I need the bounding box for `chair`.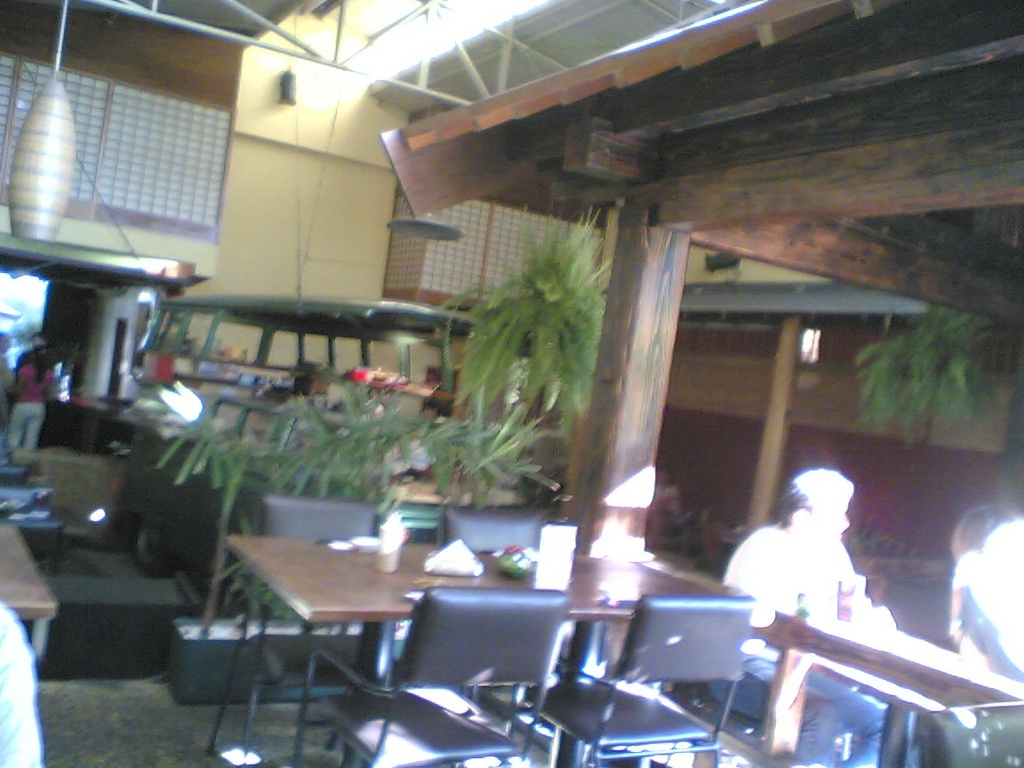
Here it is: Rect(917, 698, 1023, 767).
